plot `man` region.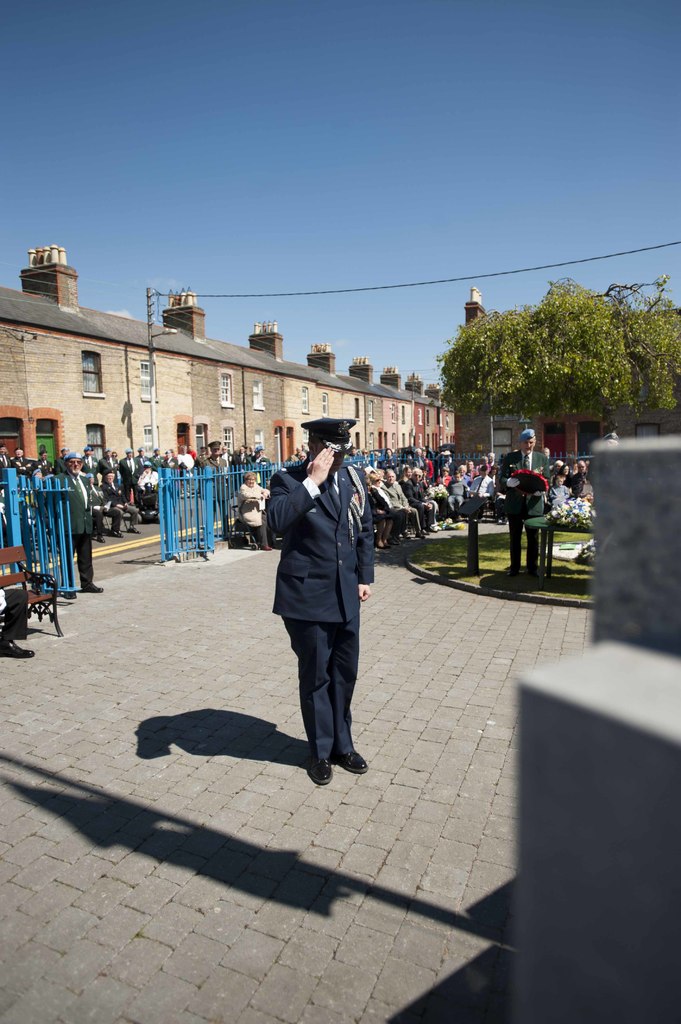
Plotted at bbox=[249, 426, 380, 791].
